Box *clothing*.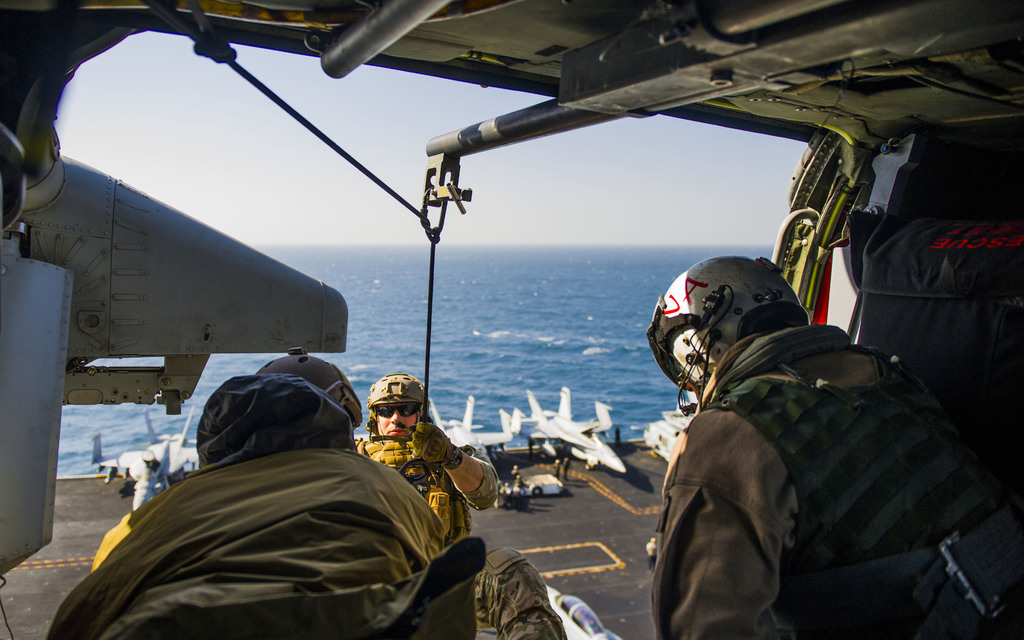
crop(646, 317, 1020, 639).
